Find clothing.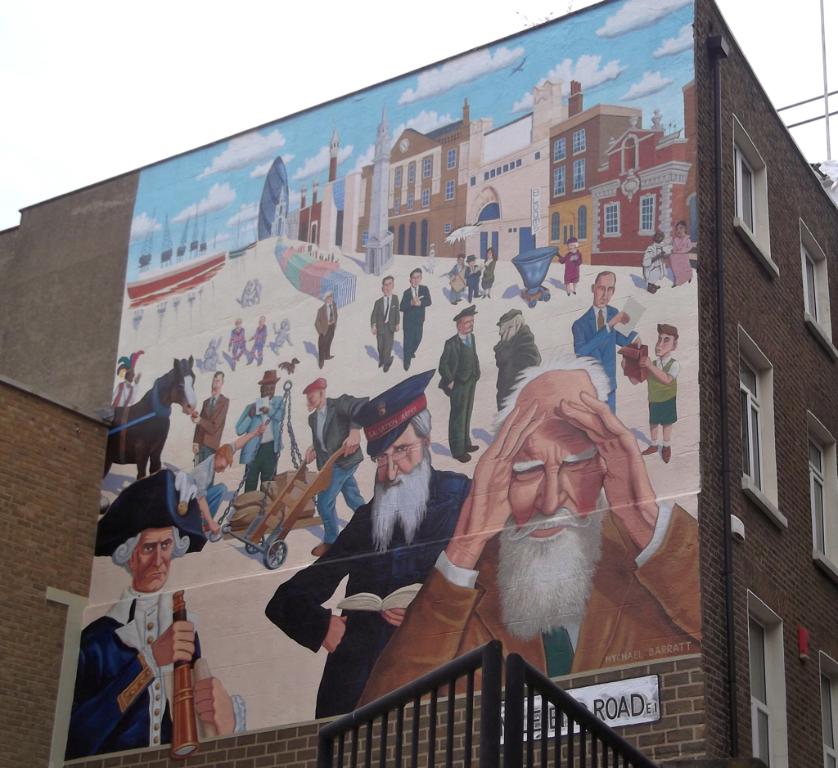
region(666, 235, 690, 290).
